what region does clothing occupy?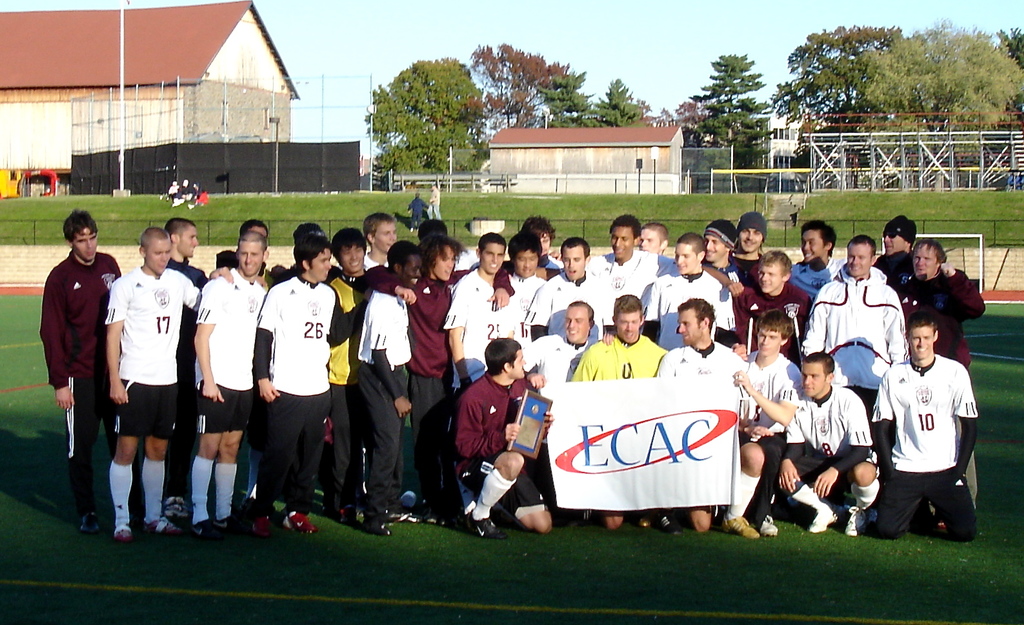
[37,252,122,454].
